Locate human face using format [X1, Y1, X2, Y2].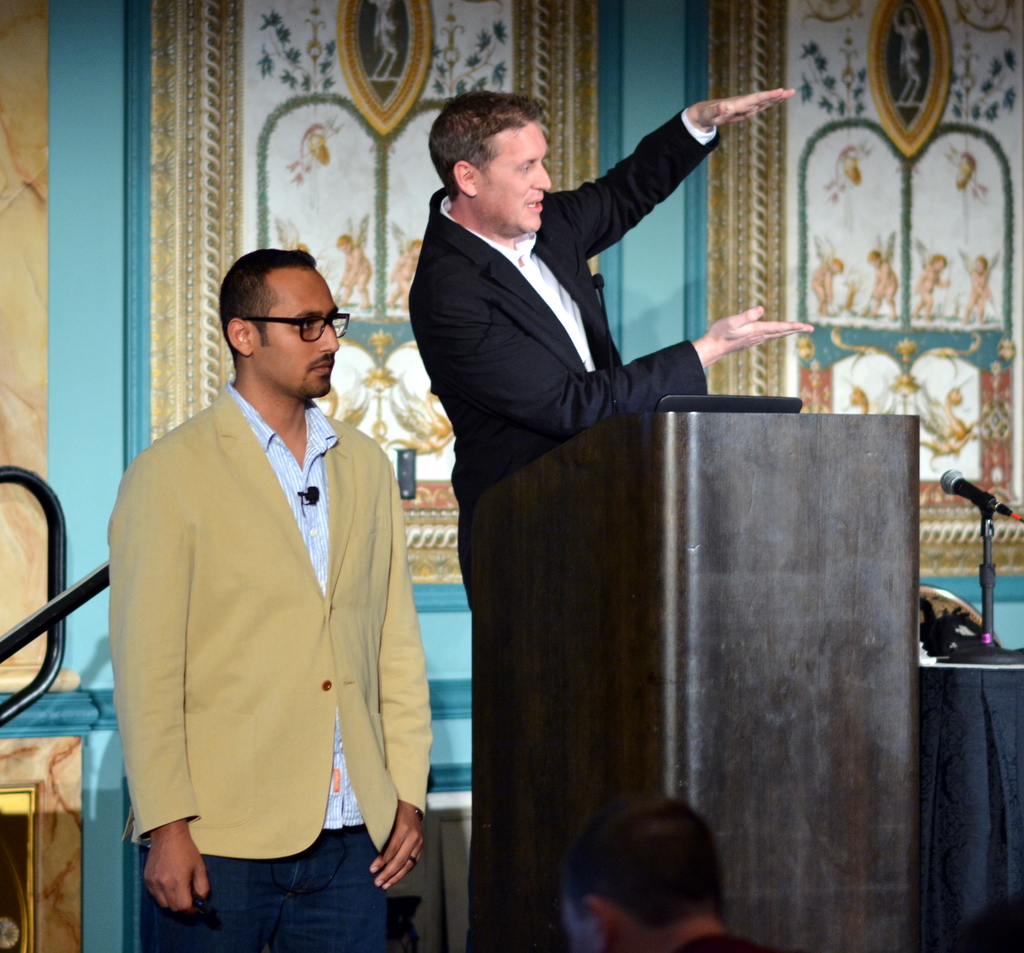
[477, 124, 550, 231].
